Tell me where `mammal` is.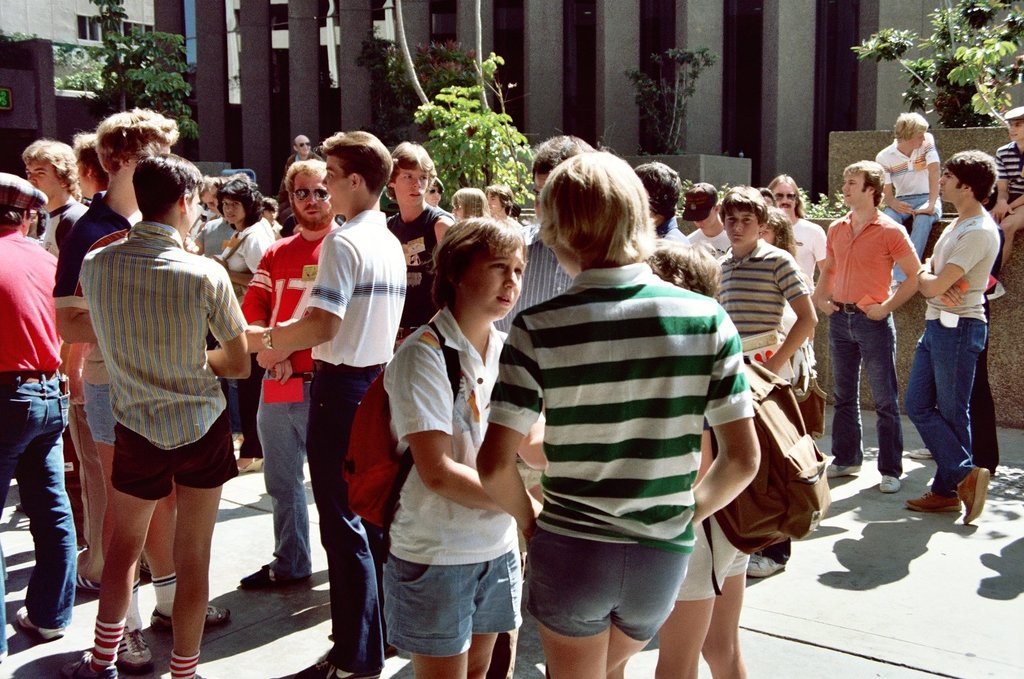
`mammal` is at region(494, 136, 739, 670).
